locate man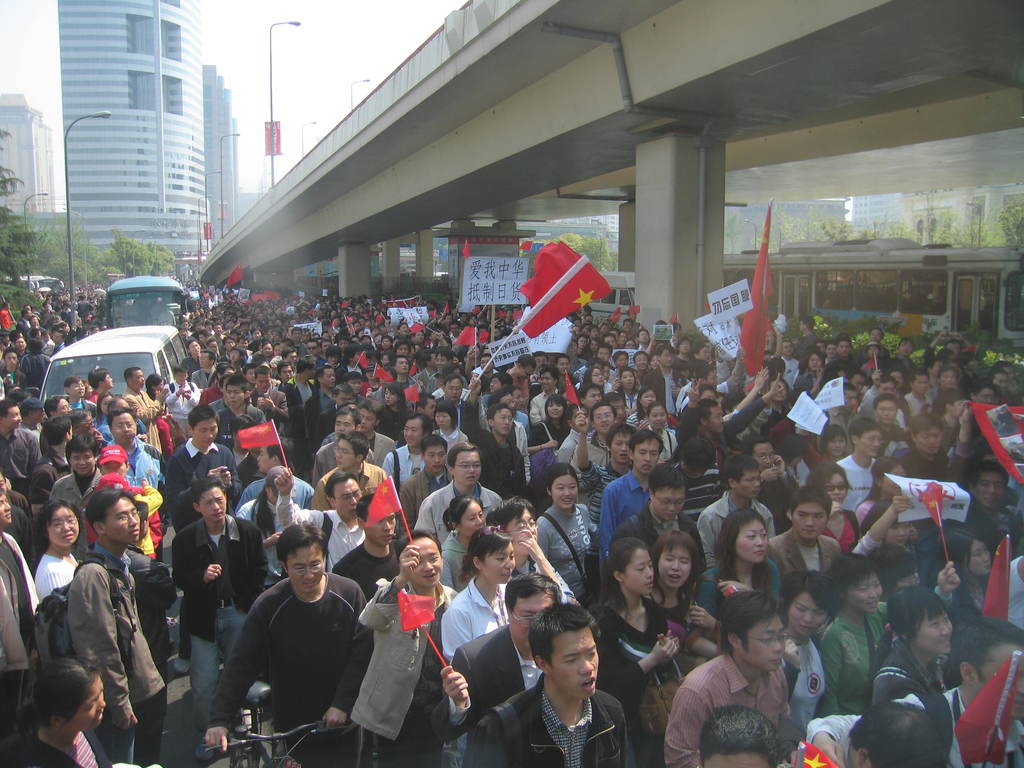
(x1=68, y1=488, x2=166, y2=767)
